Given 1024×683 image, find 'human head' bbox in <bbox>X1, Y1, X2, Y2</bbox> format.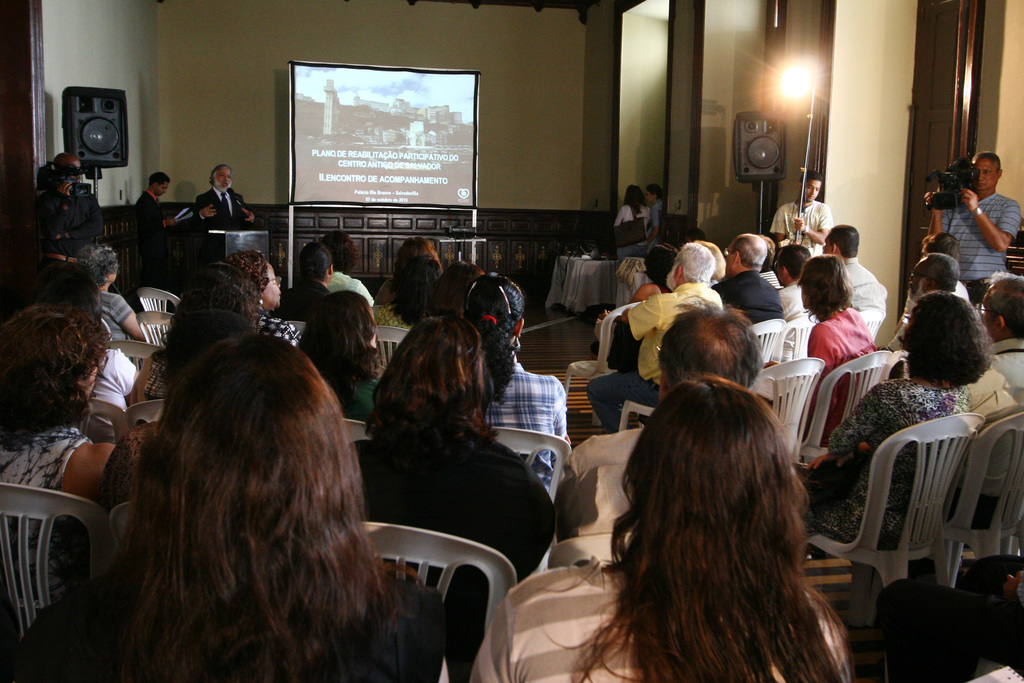
<bbox>916, 231, 965, 266</bbox>.
